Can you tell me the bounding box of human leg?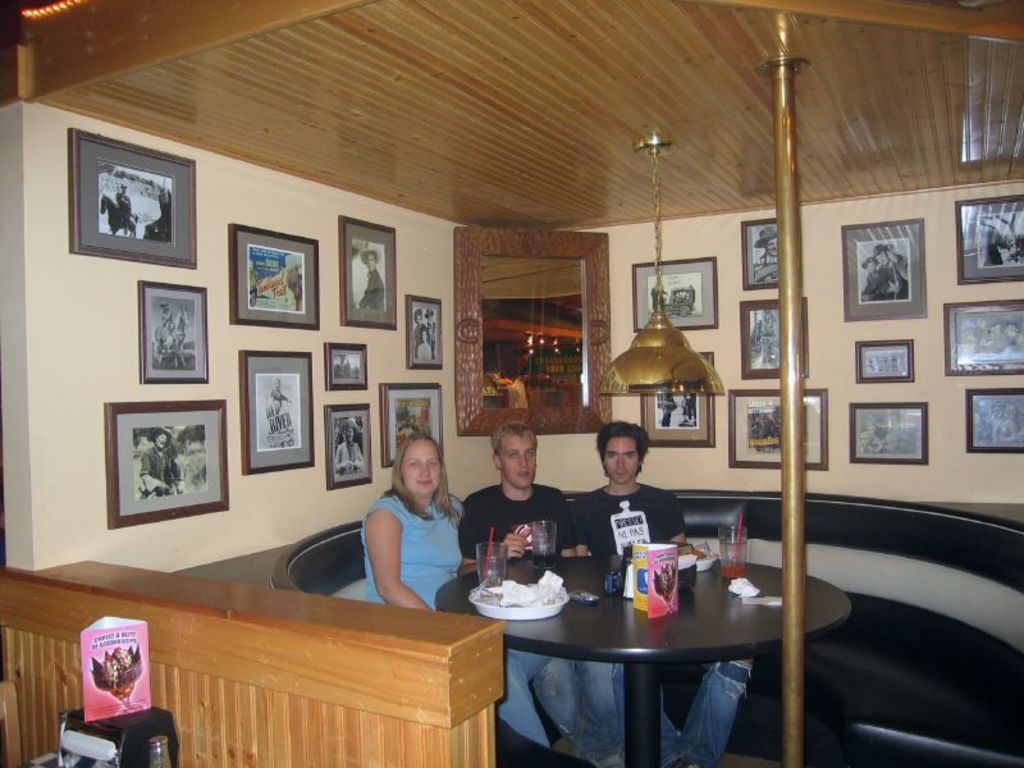
BBox(498, 652, 544, 749).
